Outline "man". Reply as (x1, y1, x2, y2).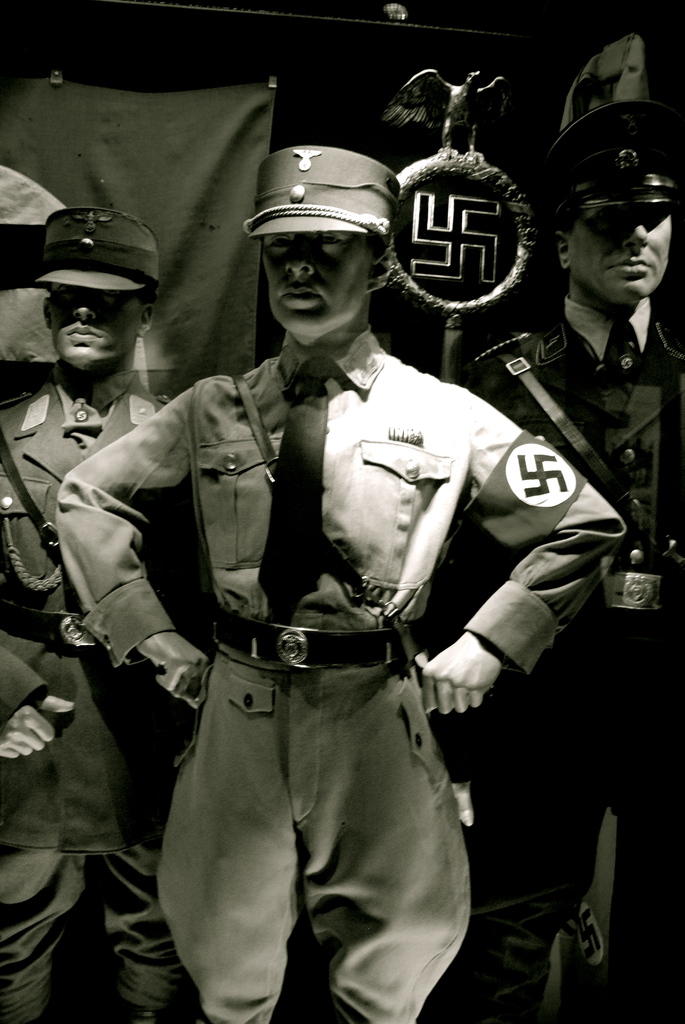
(0, 204, 203, 1023).
